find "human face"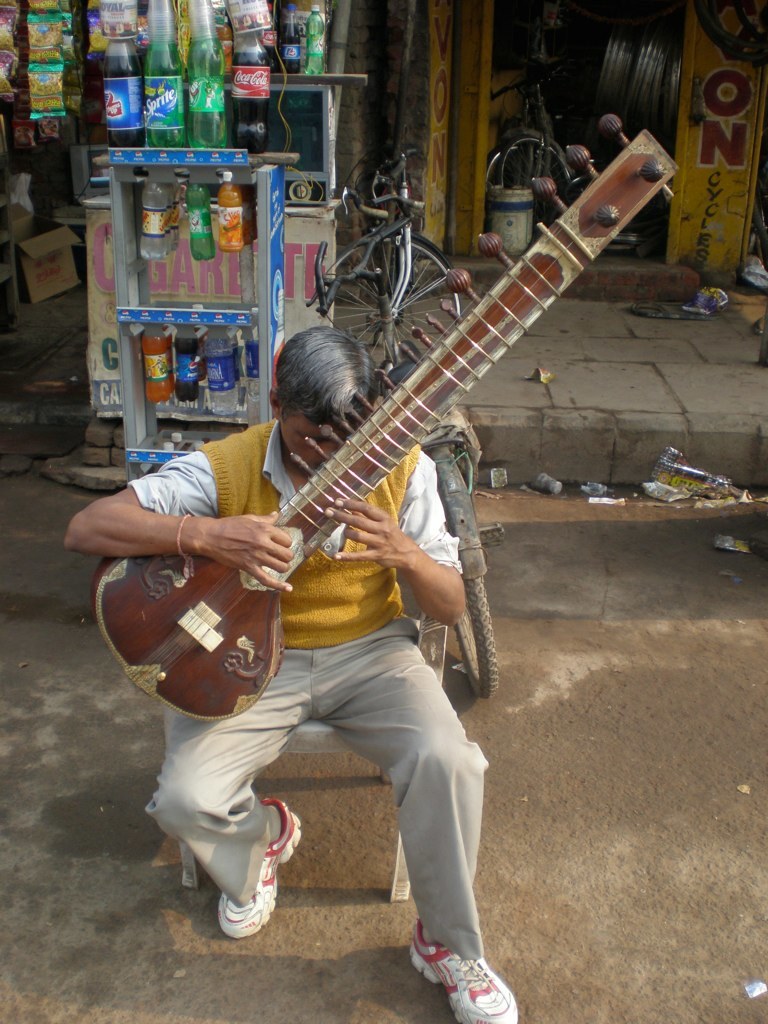
(x1=279, y1=415, x2=340, y2=474)
